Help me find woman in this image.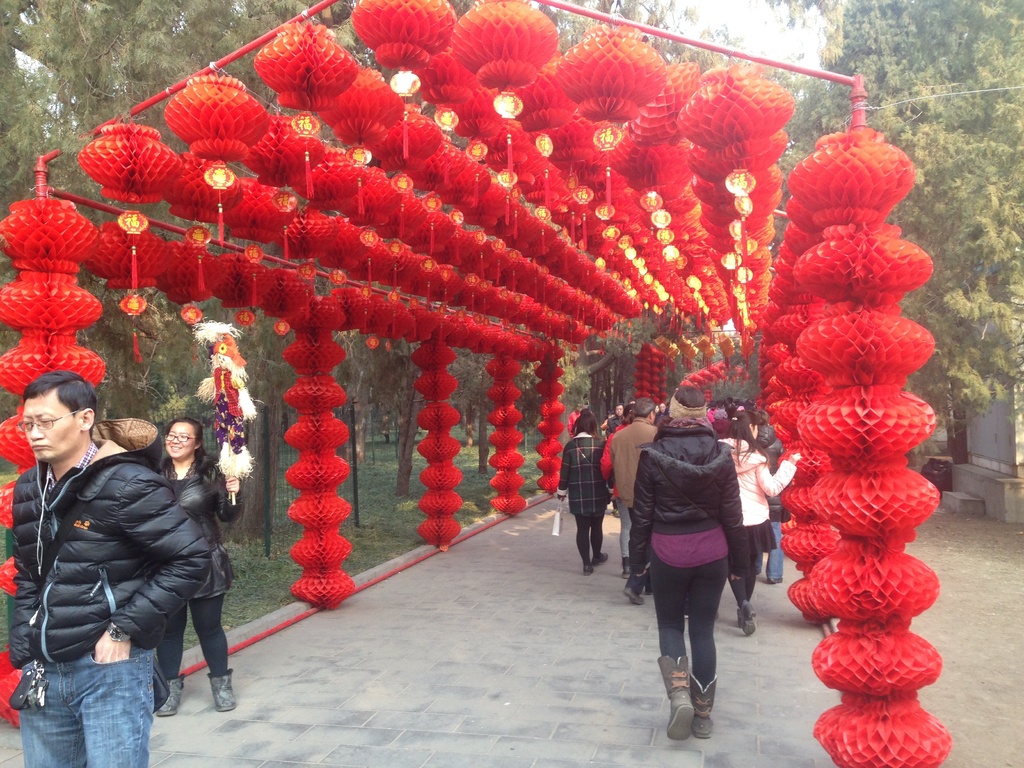
Found it: 621:385:751:744.
